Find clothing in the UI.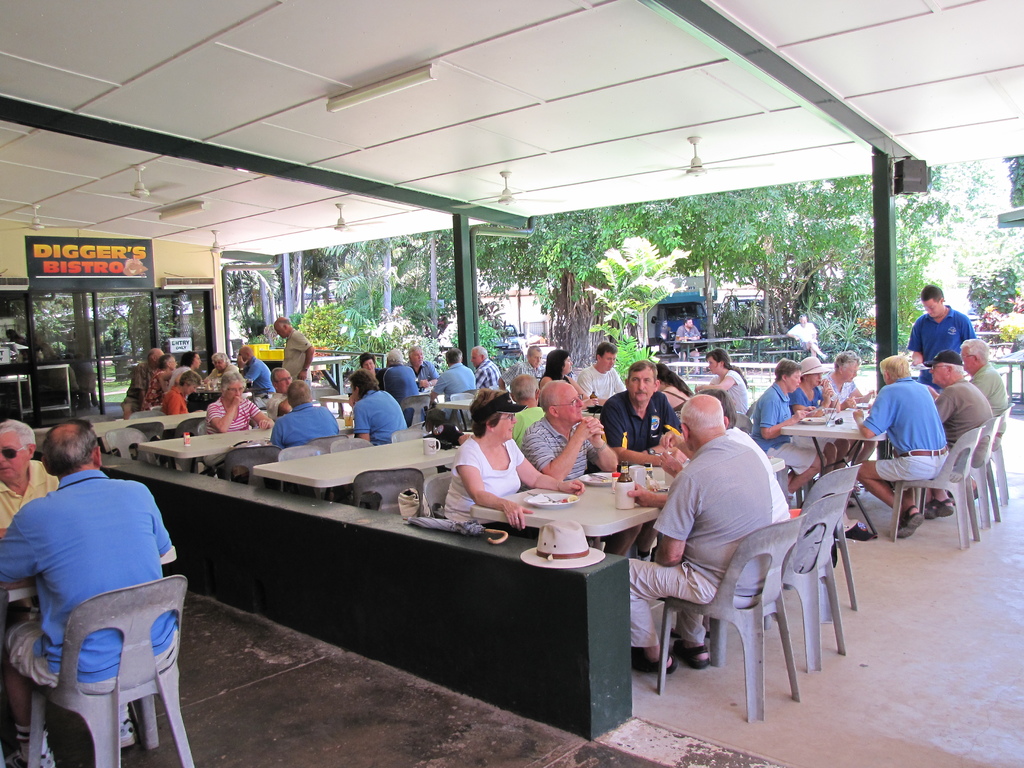
UI element at <bbox>791, 320, 819, 351</bbox>.
